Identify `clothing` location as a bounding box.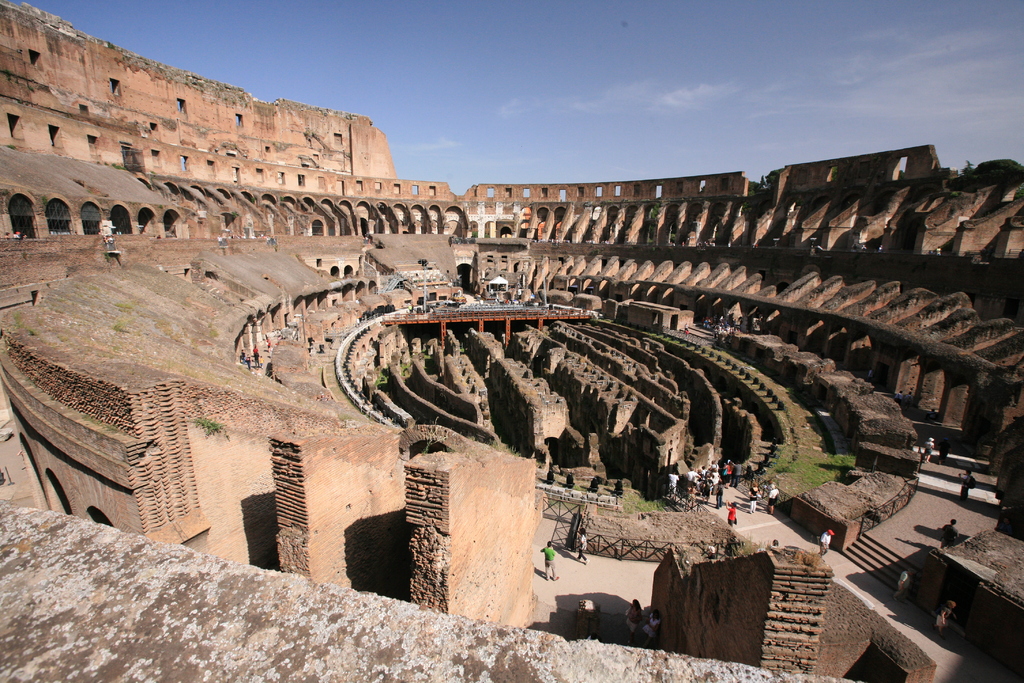
<region>641, 612, 659, 638</region>.
